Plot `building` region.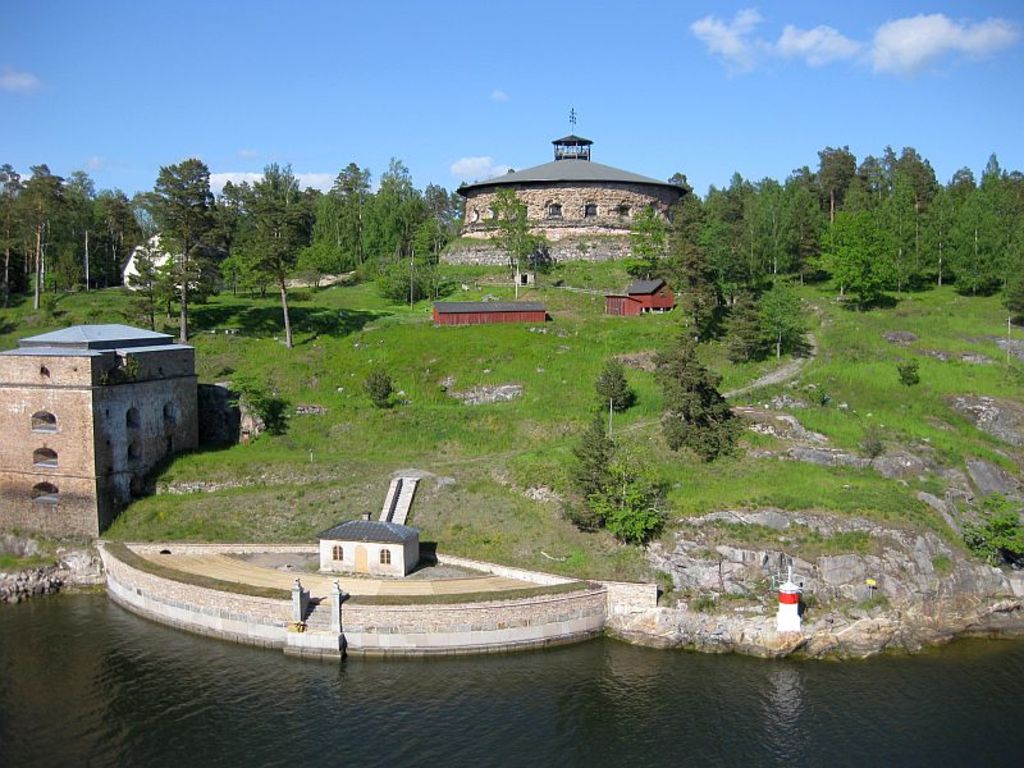
Plotted at [x1=433, y1=110, x2=694, y2=265].
